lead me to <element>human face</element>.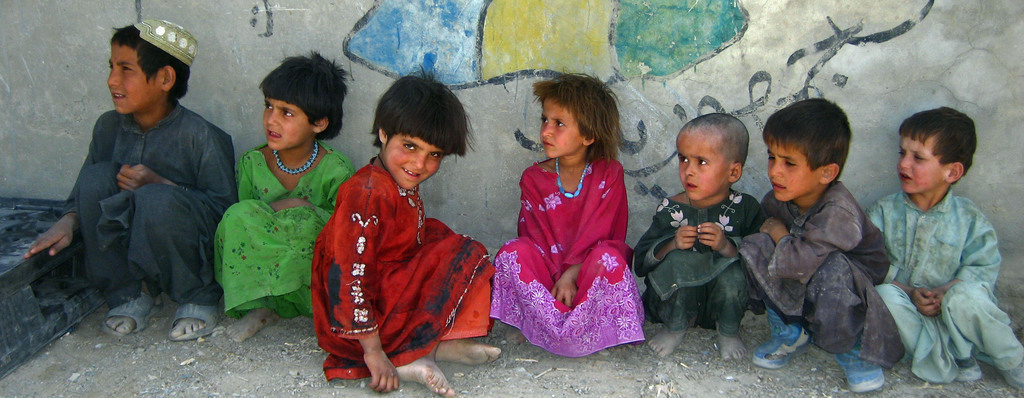
Lead to x1=260, y1=95, x2=311, y2=153.
